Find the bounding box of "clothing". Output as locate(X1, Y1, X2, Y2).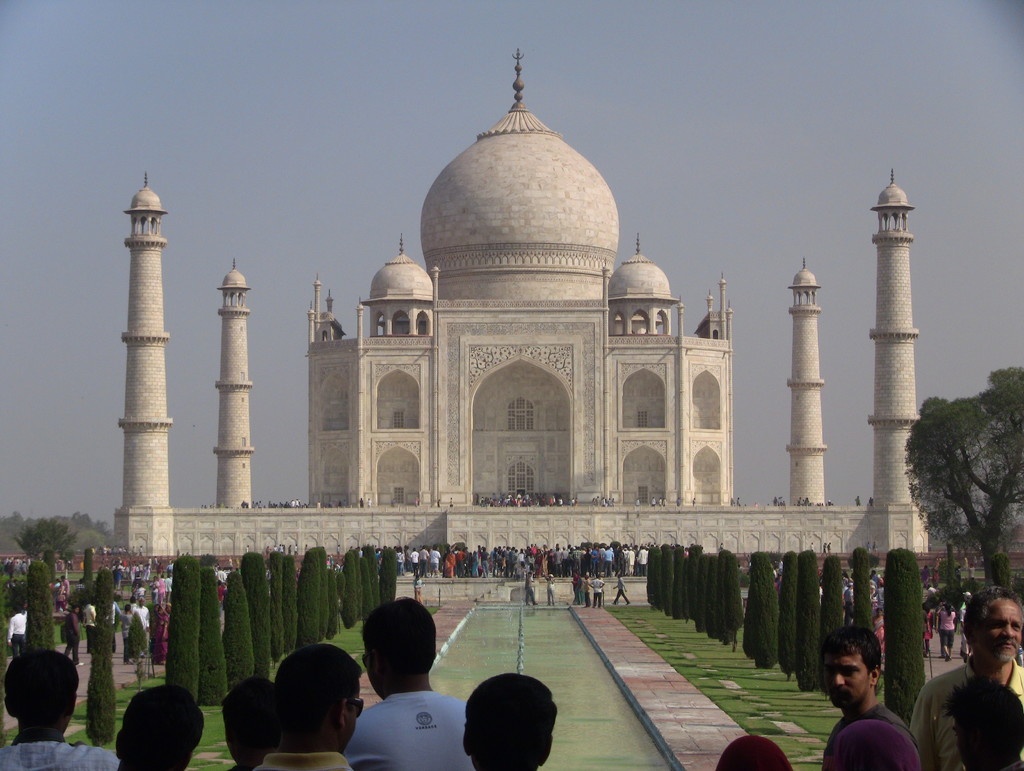
locate(924, 609, 935, 638).
